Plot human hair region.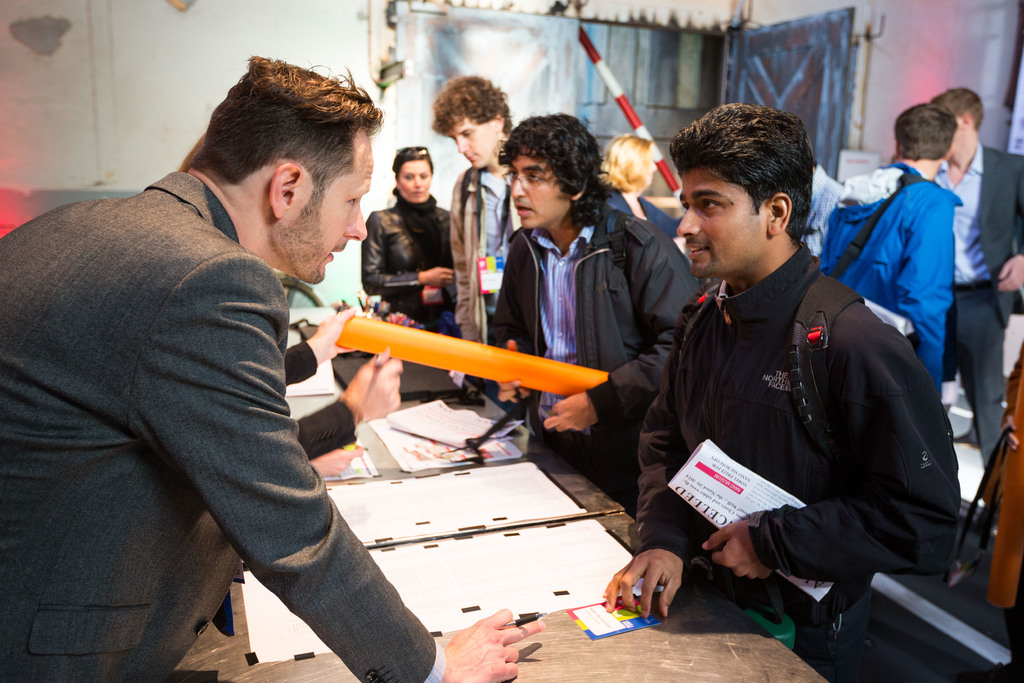
Plotted at detection(496, 111, 616, 229).
